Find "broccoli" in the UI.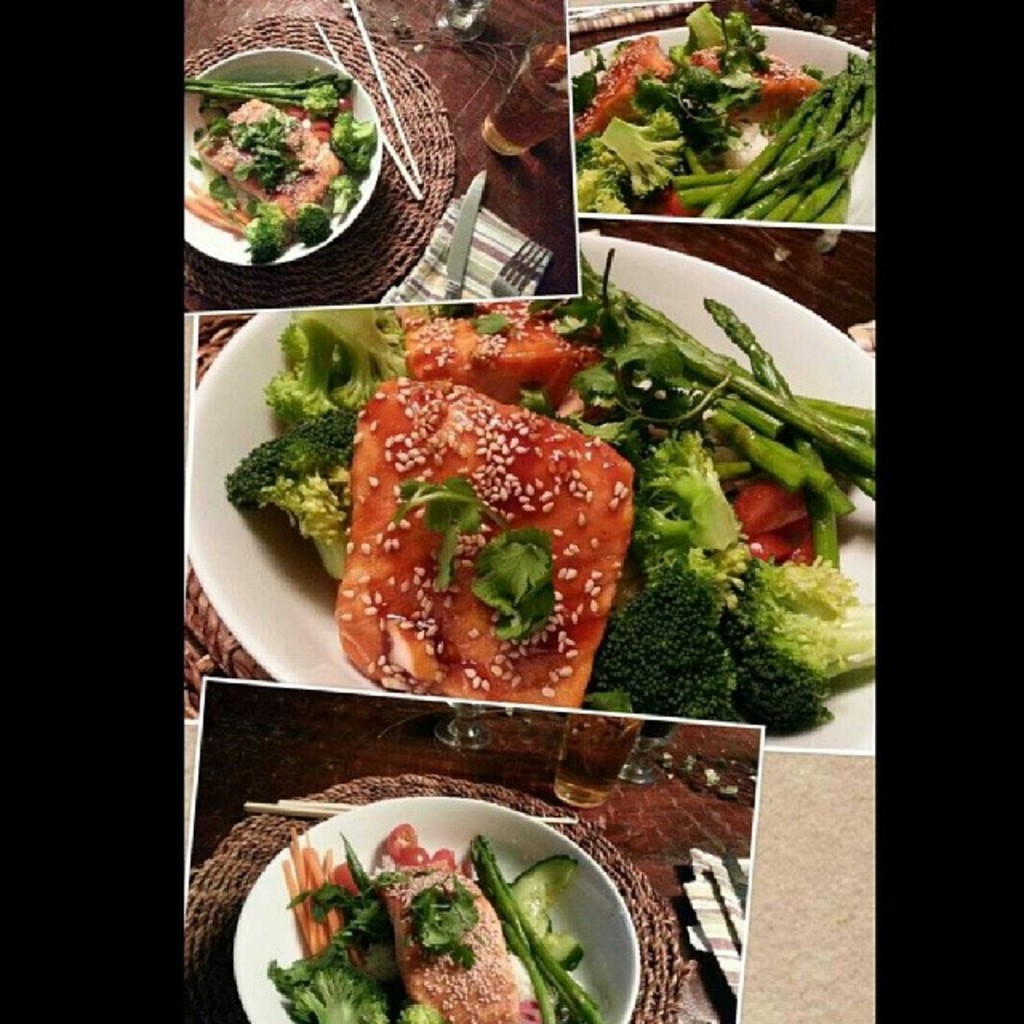
UI element at 290/197/333/245.
